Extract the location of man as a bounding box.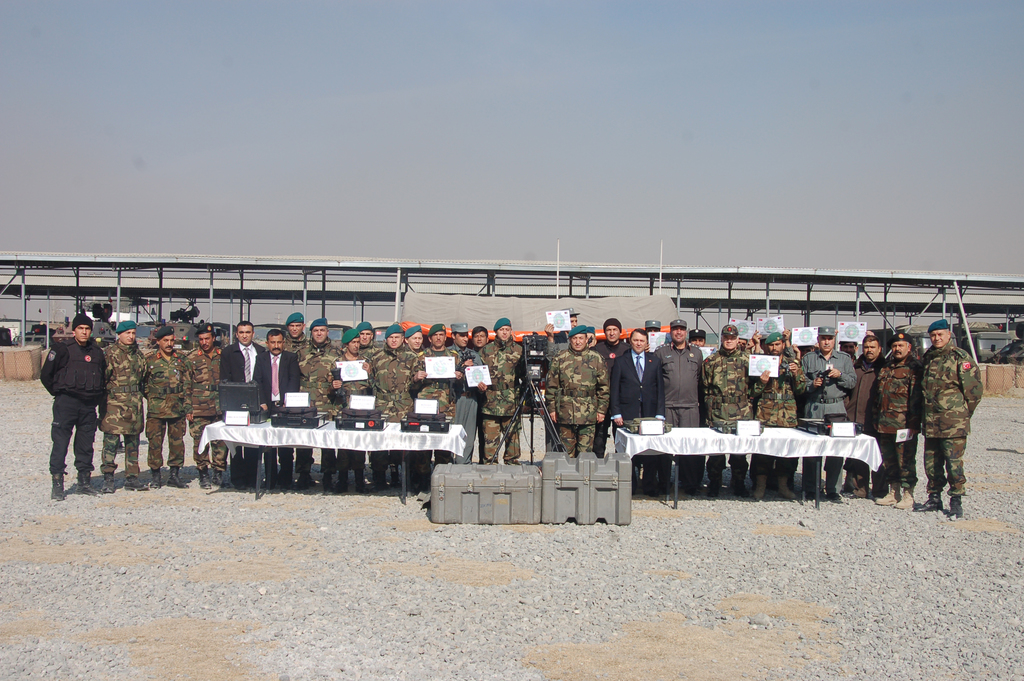
[x1=403, y1=327, x2=427, y2=356].
